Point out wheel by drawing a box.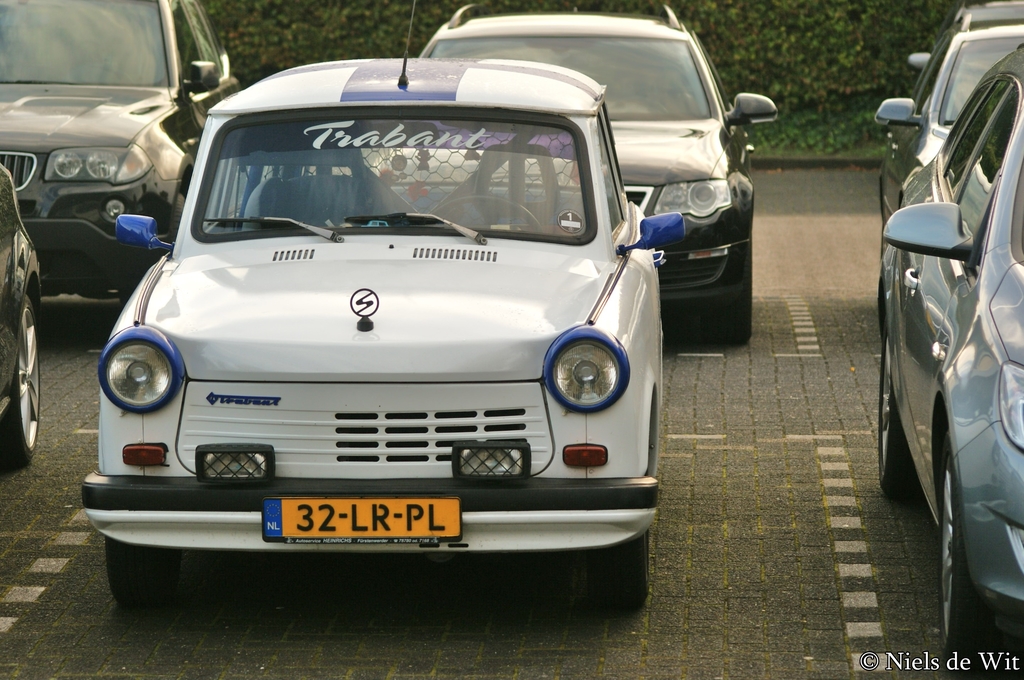
<bbox>700, 230, 753, 342</bbox>.
